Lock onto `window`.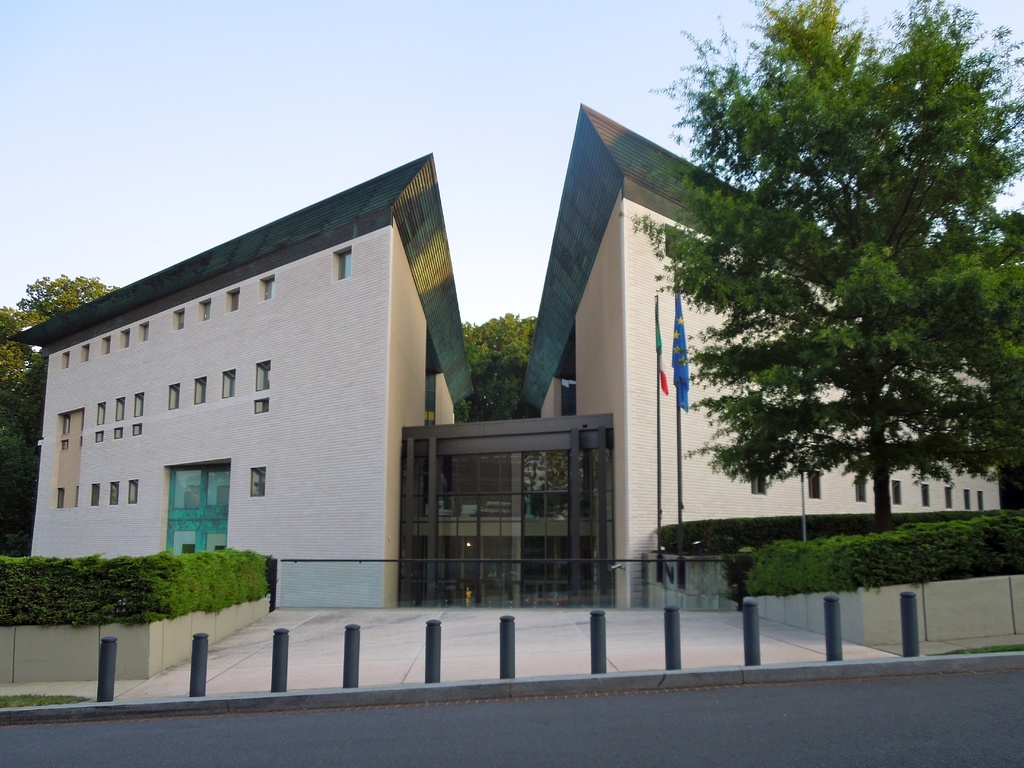
Locked: rect(109, 481, 119, 503).
